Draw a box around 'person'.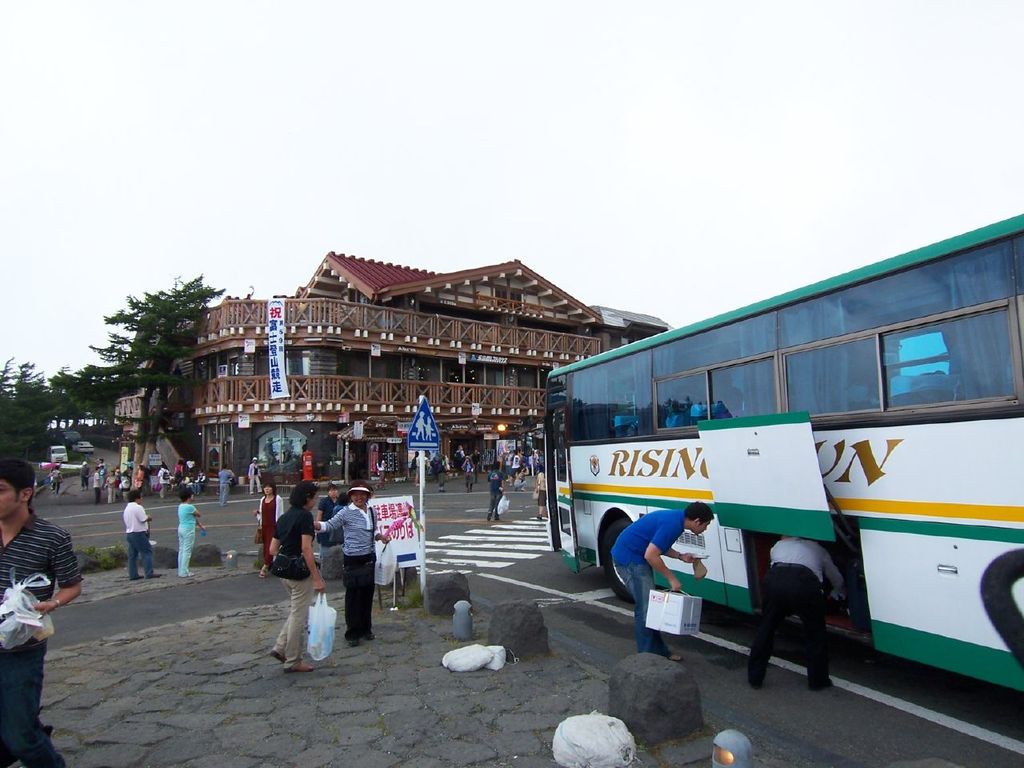
detection(613, 499, 714, 658).
